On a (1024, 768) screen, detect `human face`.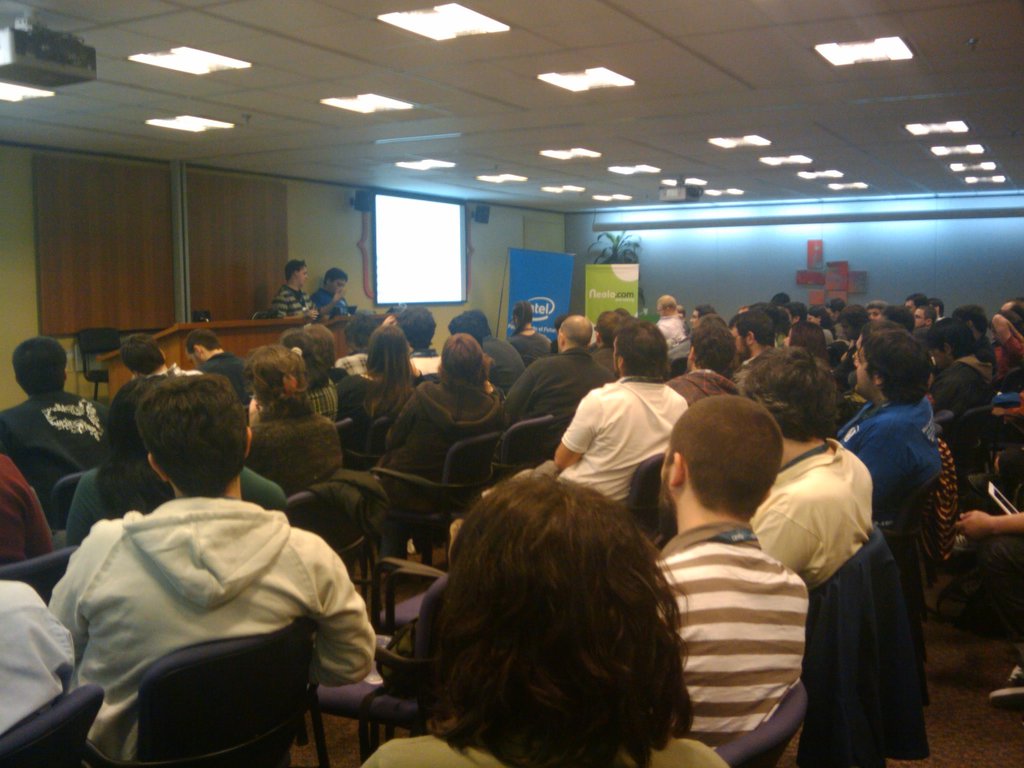
crop(852, 346, 876, 390).
